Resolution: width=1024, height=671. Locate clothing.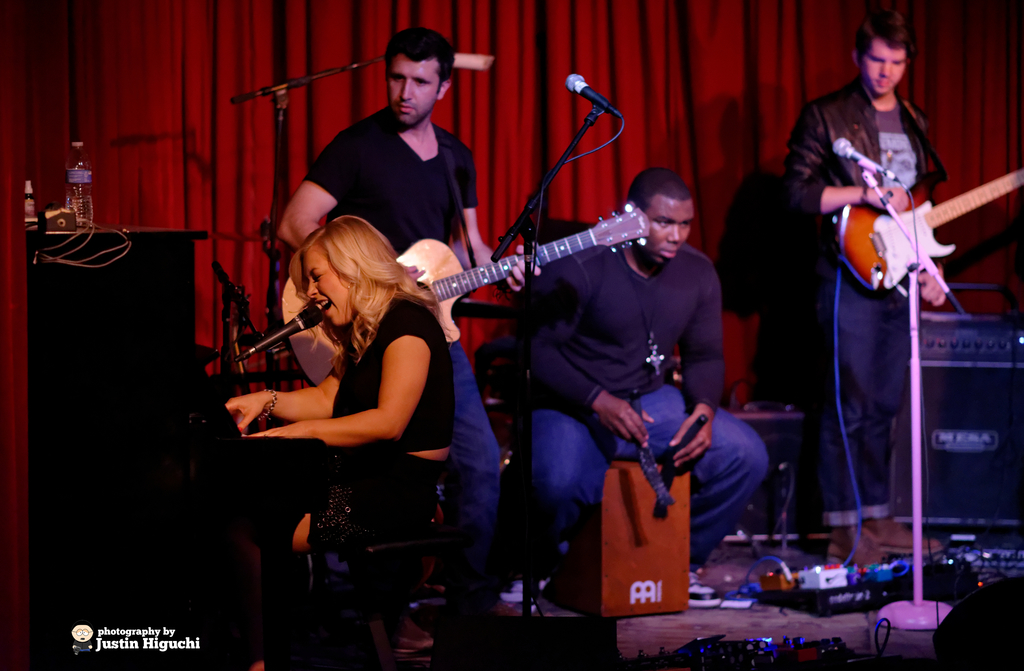
detection(304, 104, 497, 591).
